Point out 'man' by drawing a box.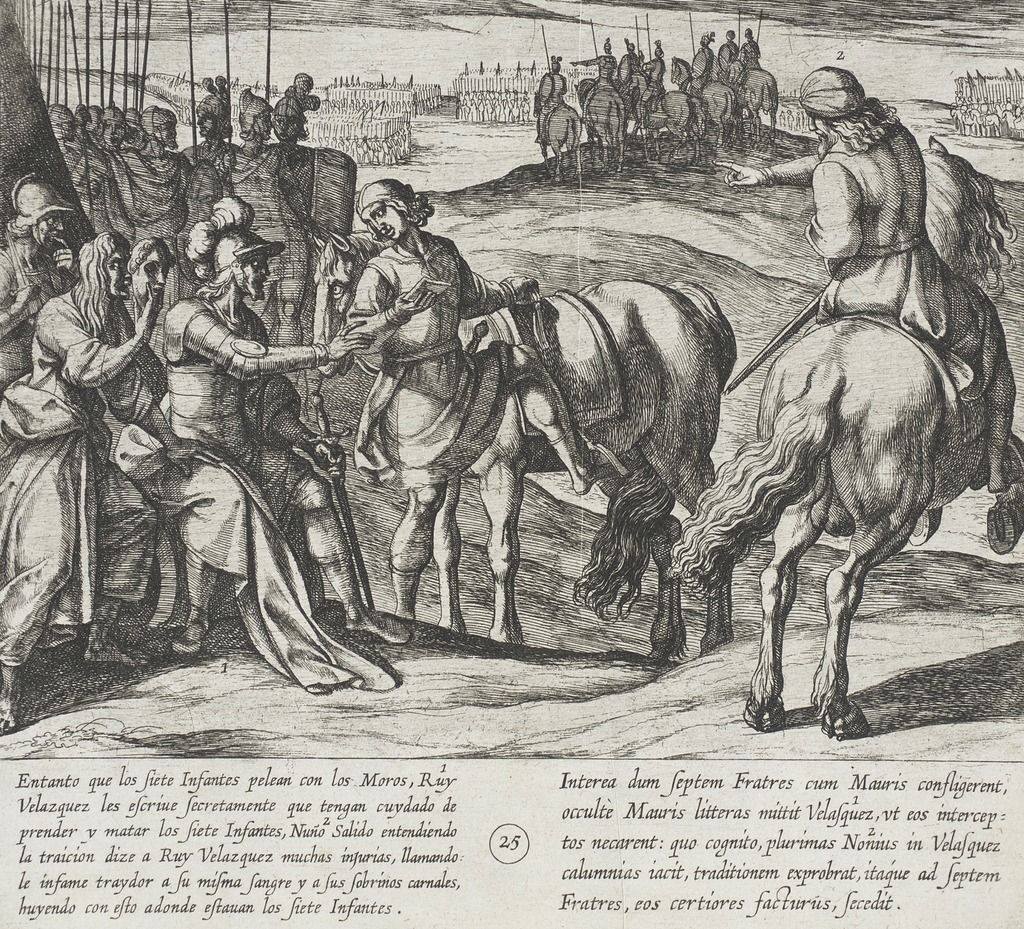
0,225,170,732.
